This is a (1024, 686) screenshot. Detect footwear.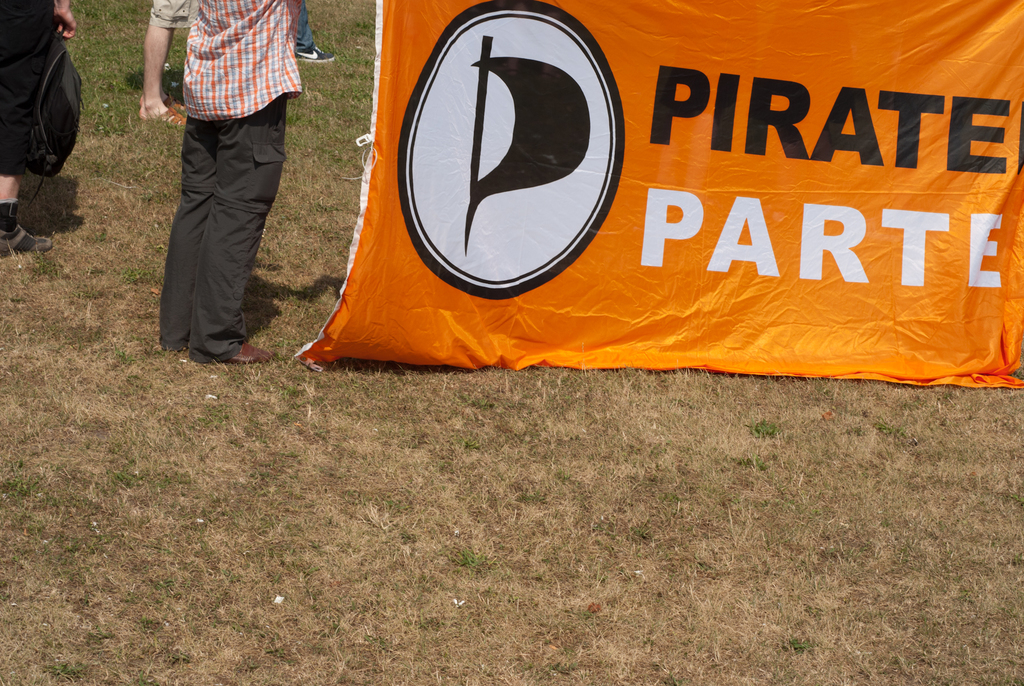
Rect(222, 338, 278, 364).
